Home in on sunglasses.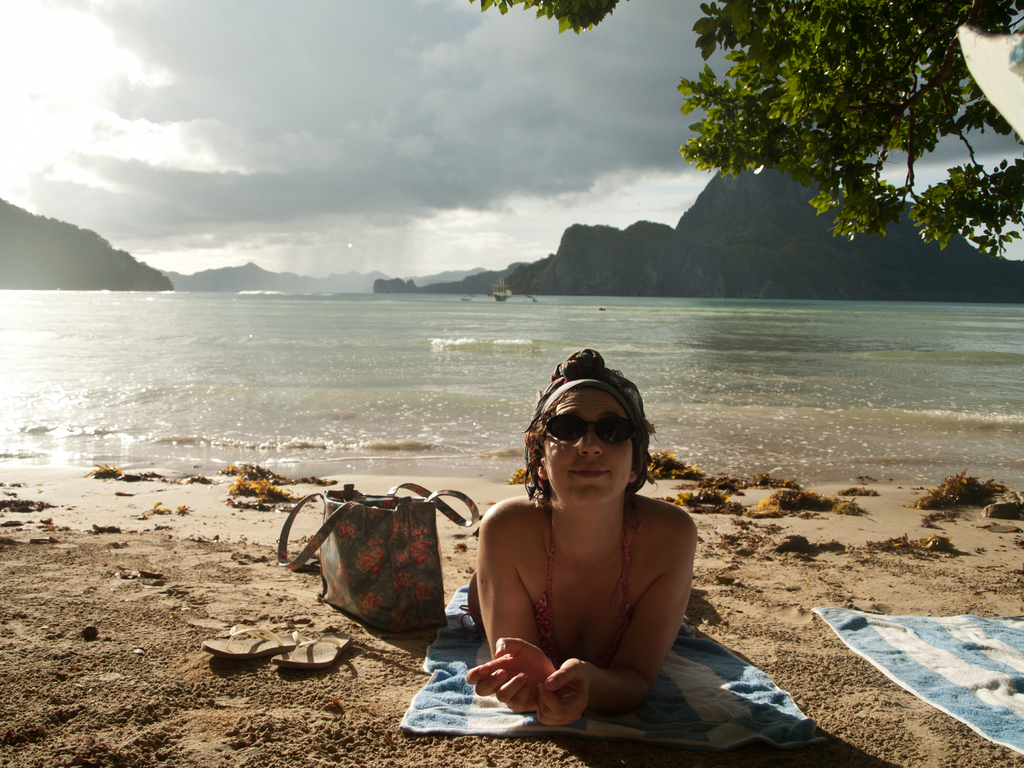
Homed in at {"x1": 541, "y1": 416, "x2": 636, "y2": 447}.
